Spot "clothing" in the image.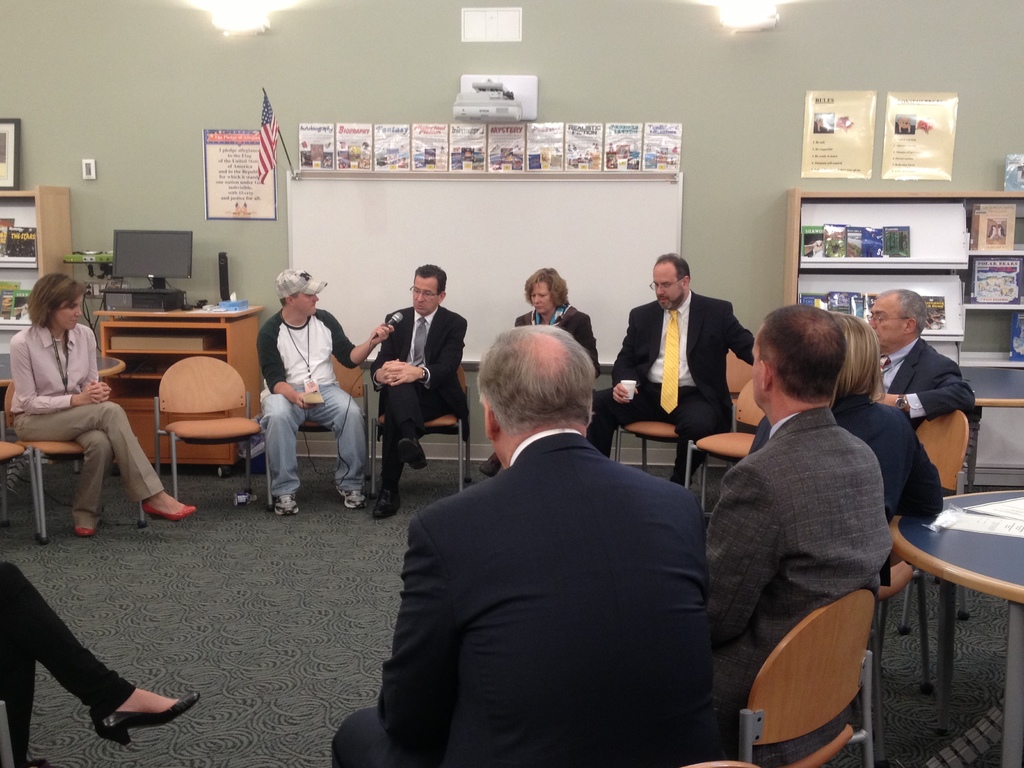
"clothing" found at 330:429:733:767.
